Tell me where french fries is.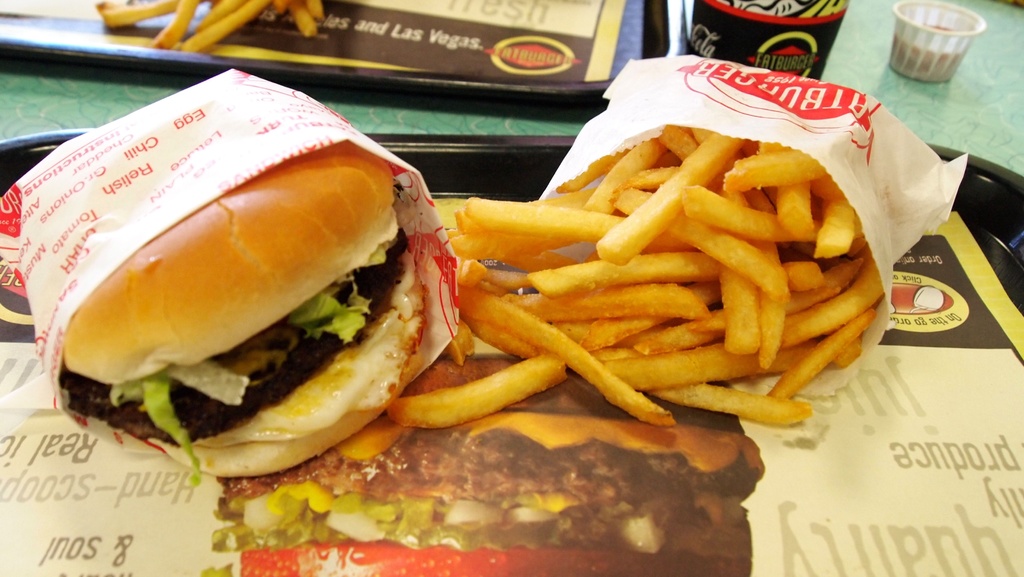
french fries is at {"left": 449, "top": 226, "right": 581, "bottom": 263}.
